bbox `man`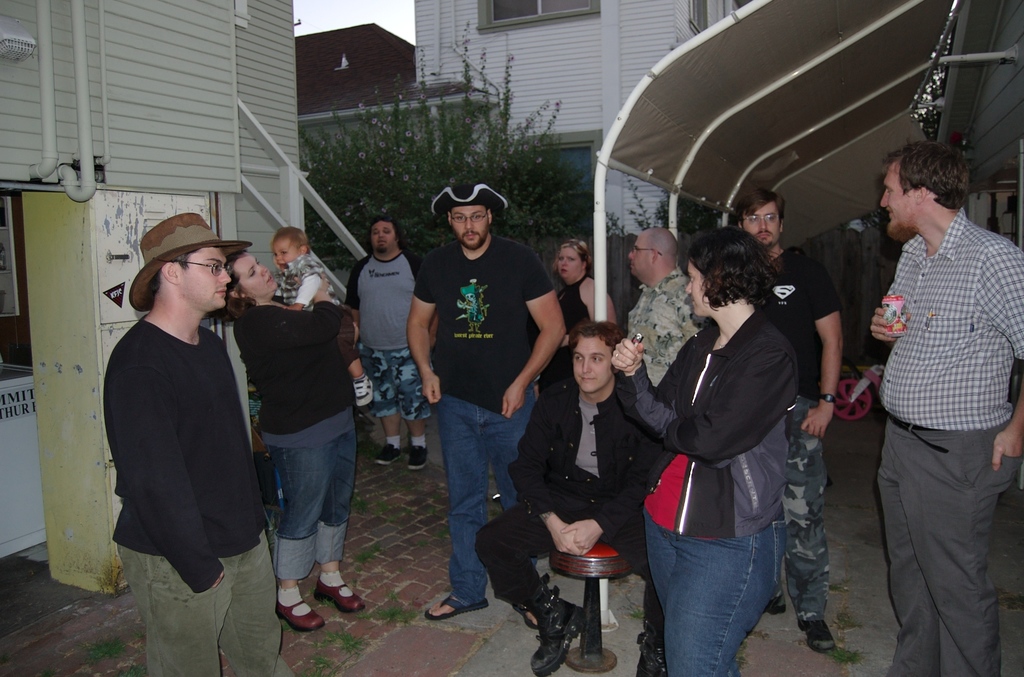
bbox(424, 180, 566, 627)
